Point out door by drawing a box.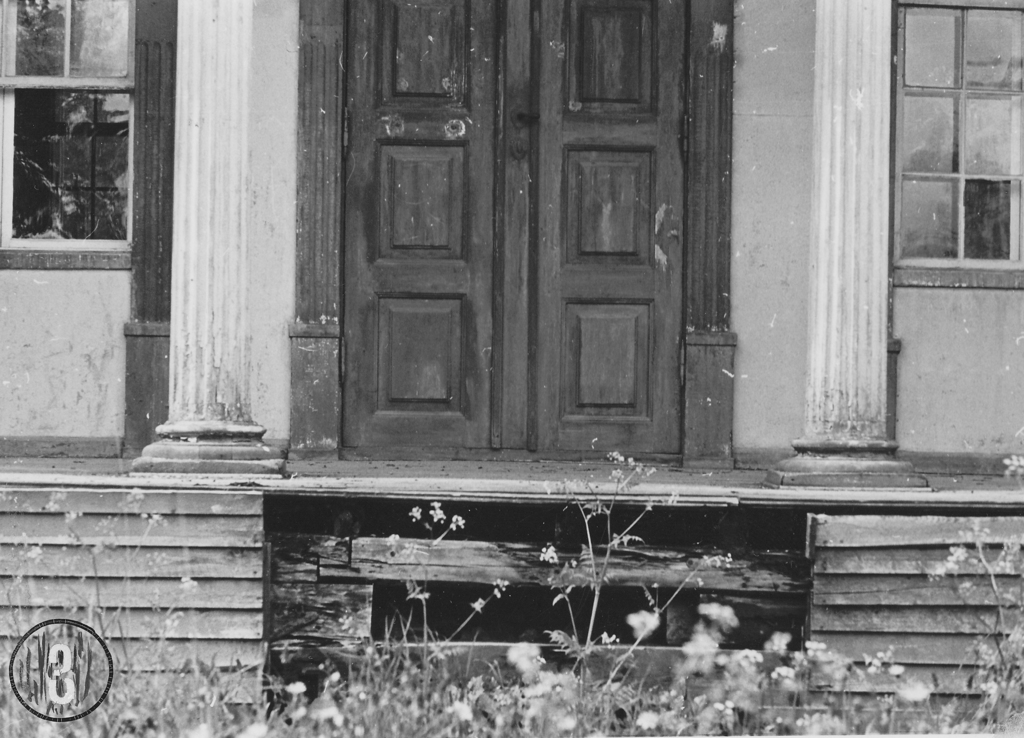
detection(299, 31, 712, 470).
